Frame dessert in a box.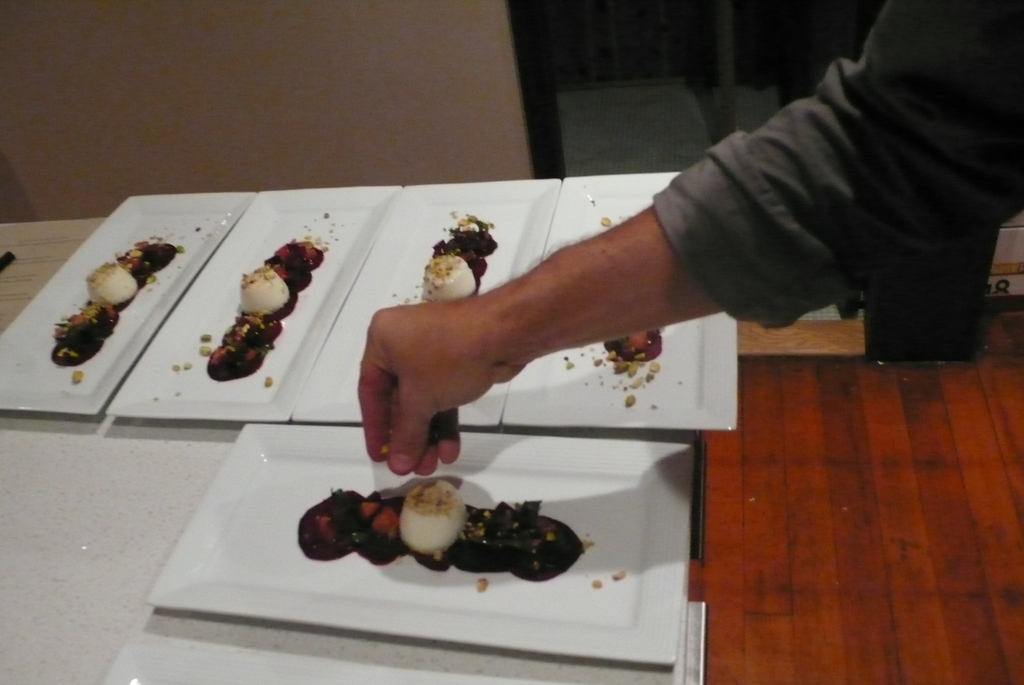
select_region(53, 235, 180, 362).
